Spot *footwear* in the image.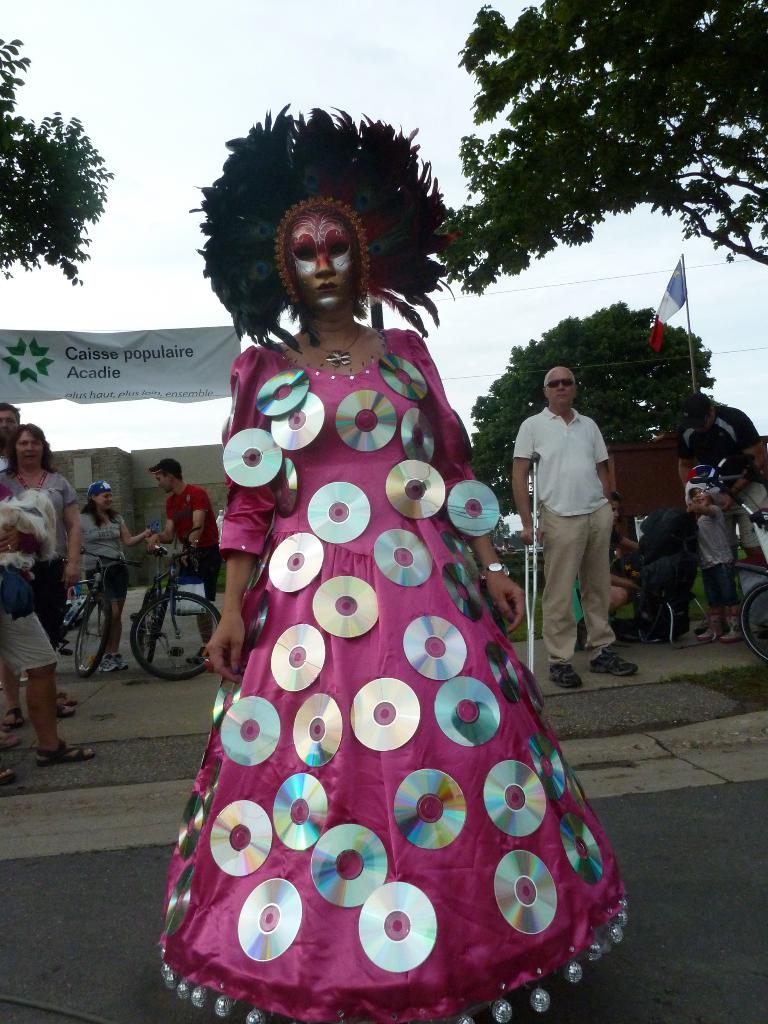
*footwear* found at <region>58, 705, 77, 717</region>.
